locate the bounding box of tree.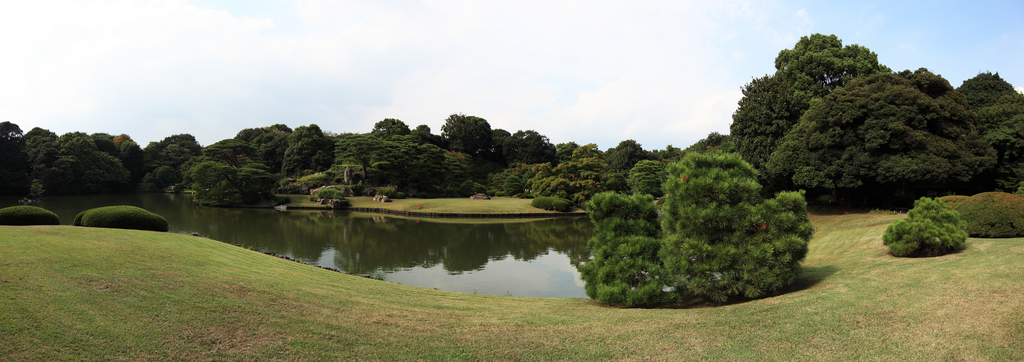
Bounding box: <region>331, 127, 369, 206</region>.
